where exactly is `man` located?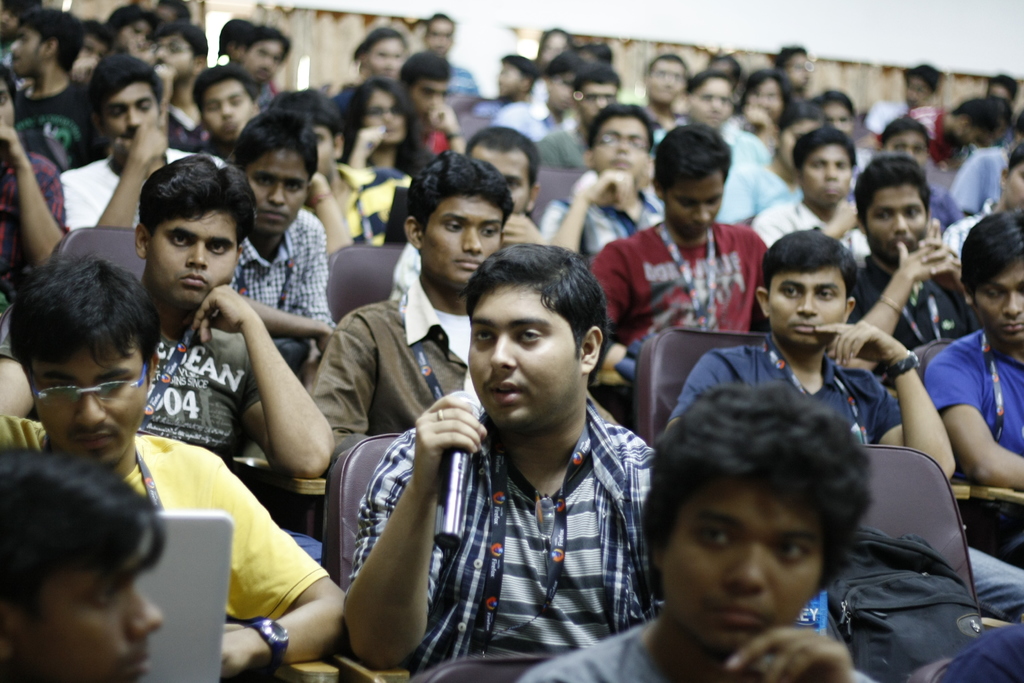
Its bounding box is {"x1": 347, "y1": 235, "x2": 647, "y2": 682}.
